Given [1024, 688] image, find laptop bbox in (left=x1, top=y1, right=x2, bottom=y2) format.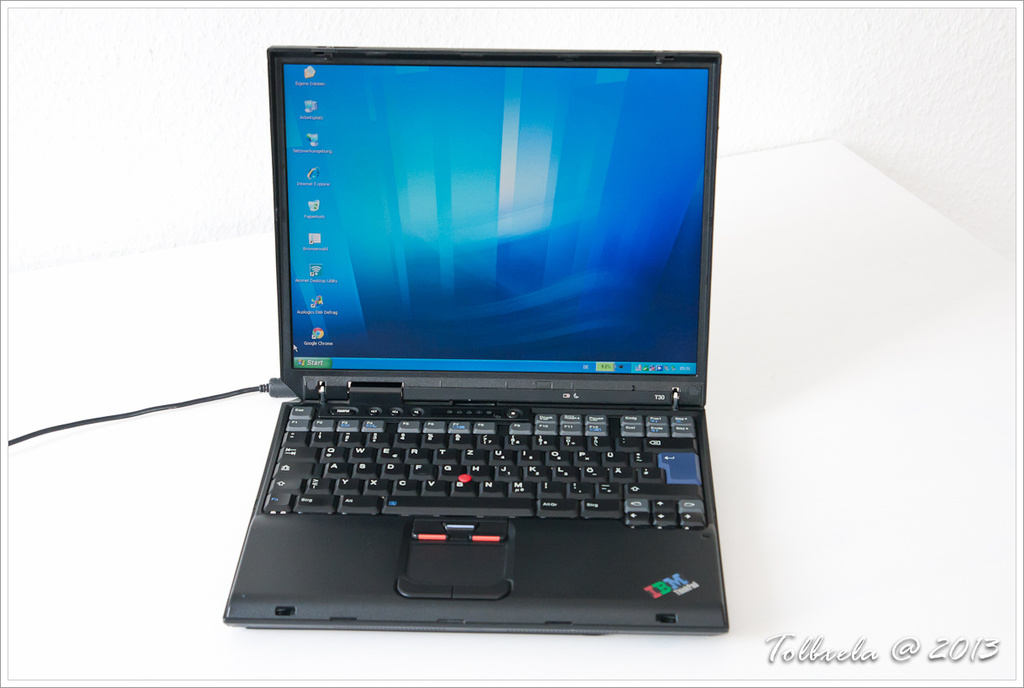
(left=176, top=34, right=747, bottom=640).
